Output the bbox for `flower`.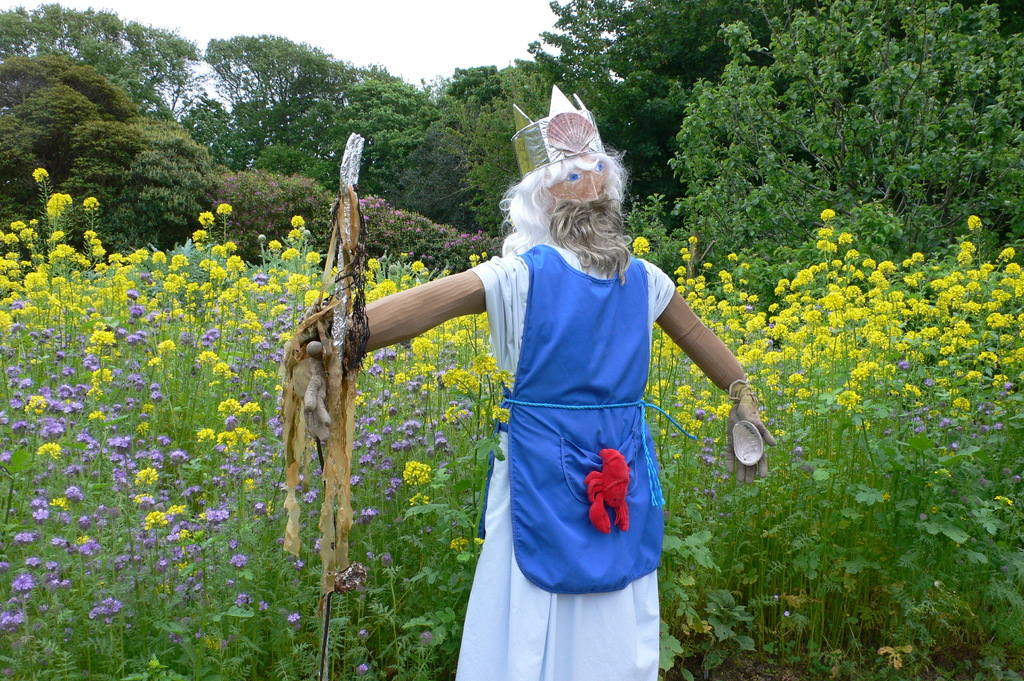
rect(315, 537, 323, 553).
